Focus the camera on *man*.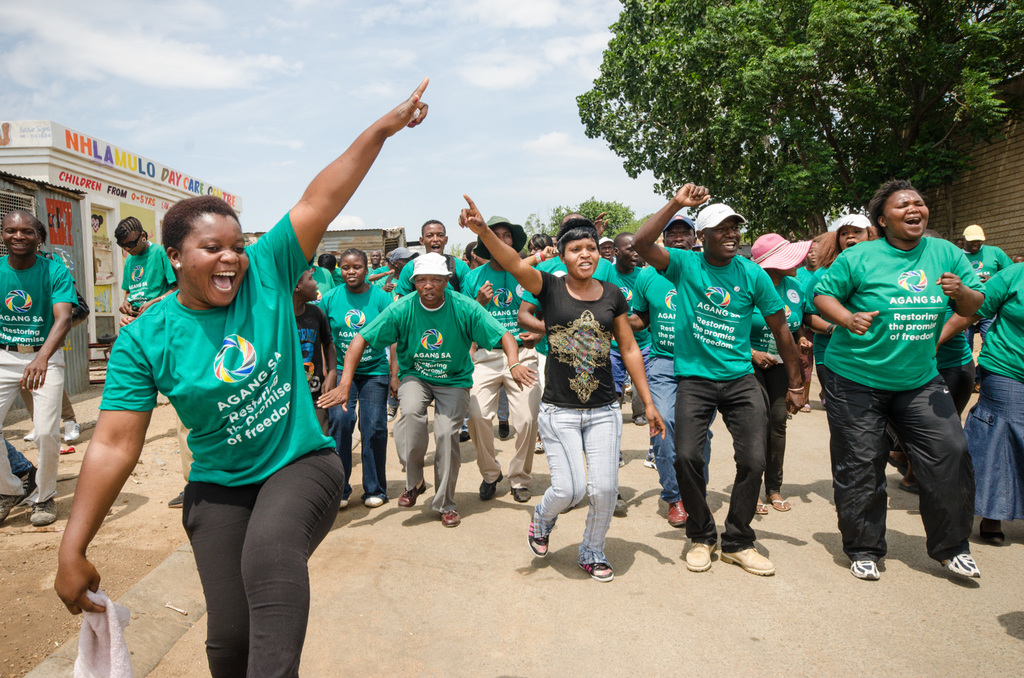
Focus region: left=621, top=222, right=697, bottom=528.
